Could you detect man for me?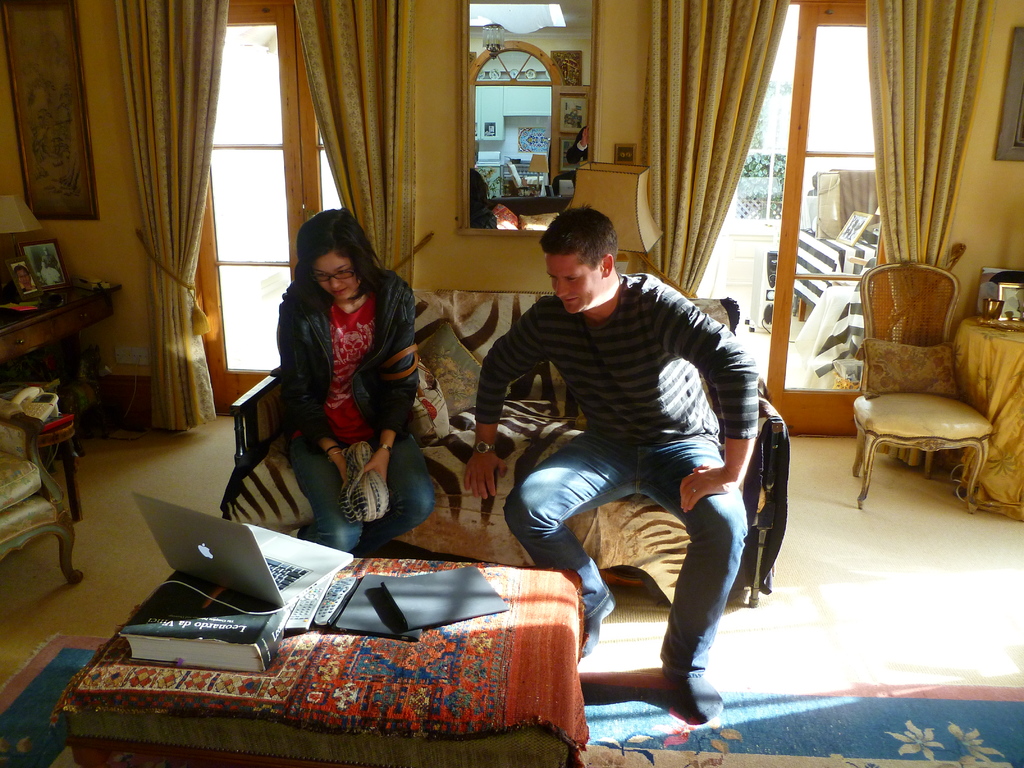
Detection result: [470, 202, 767, 700].
